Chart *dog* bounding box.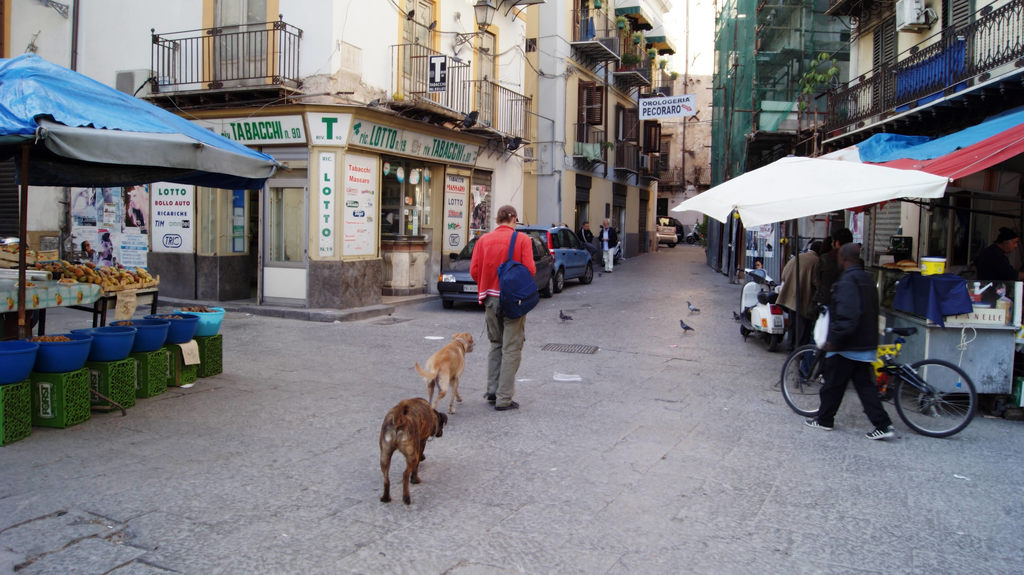
Charted: bbox=[376, 396, 448, 508].
